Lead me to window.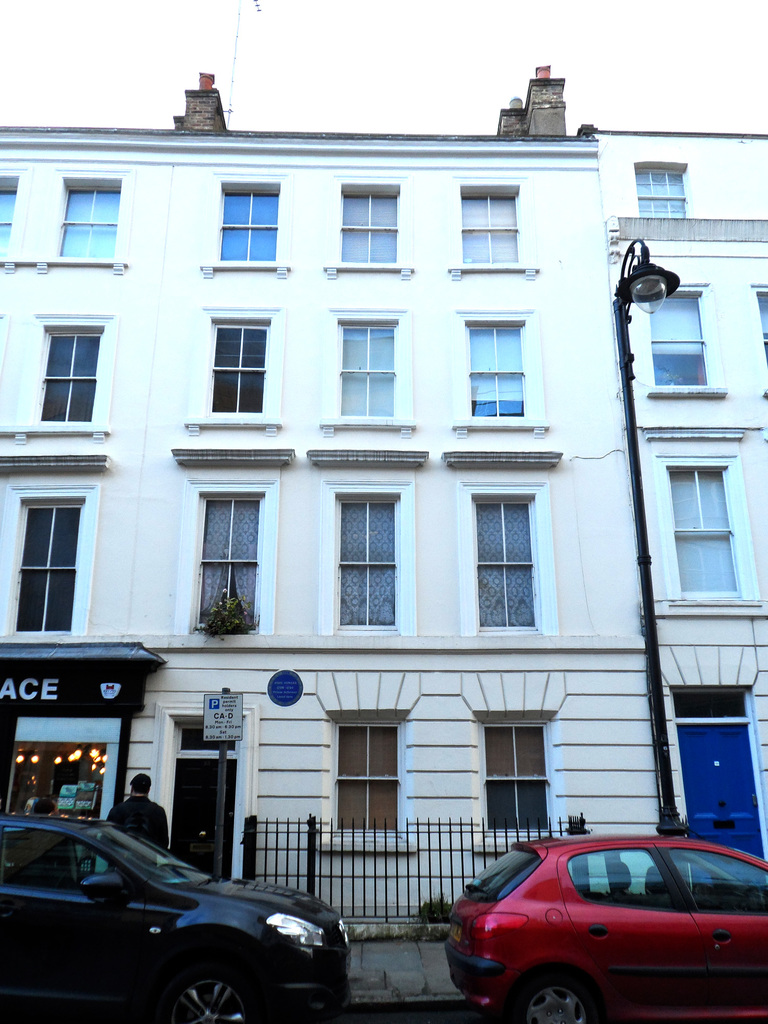
Lead to 184:309:287:436.
